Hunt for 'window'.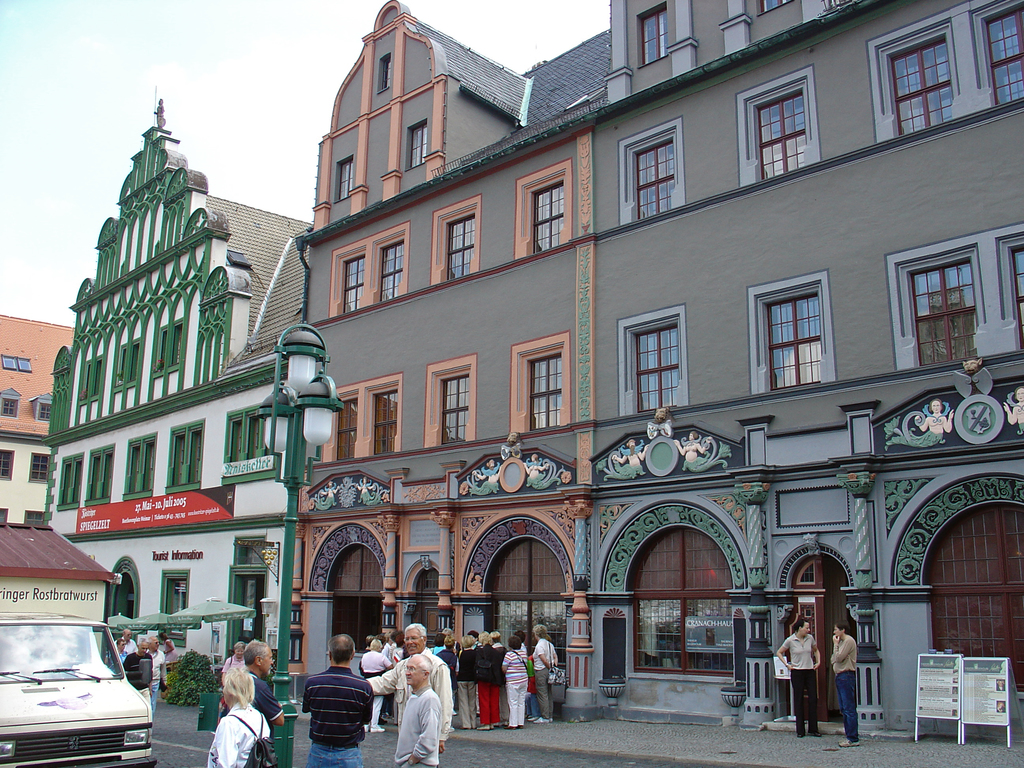
Hunted down at [529,352,567,430].
